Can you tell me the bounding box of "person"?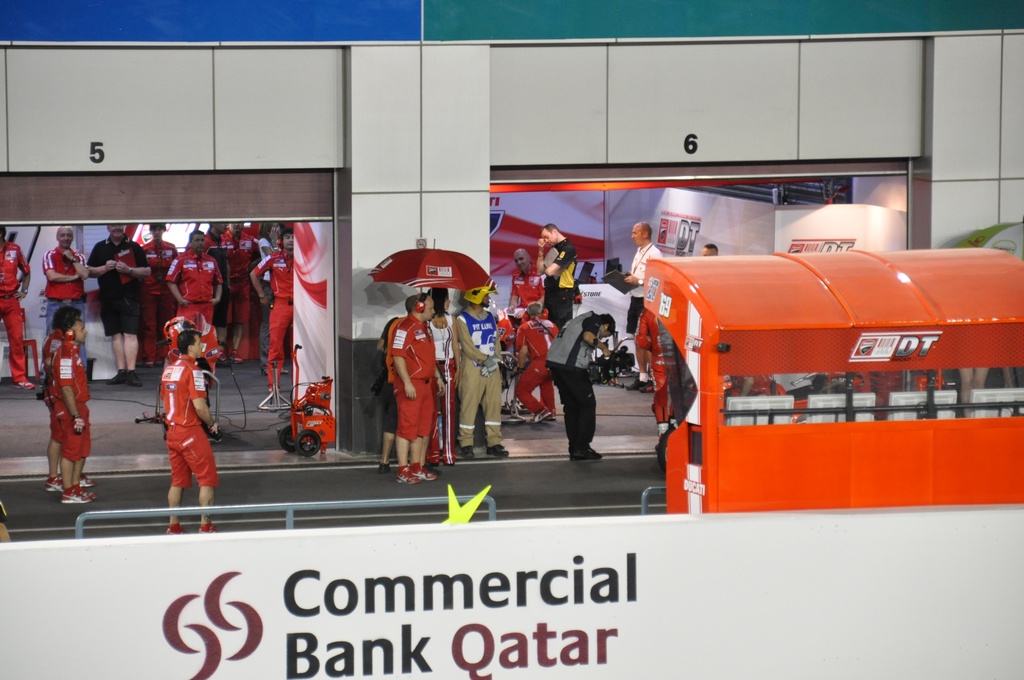
[35, 223, 88, 404].
